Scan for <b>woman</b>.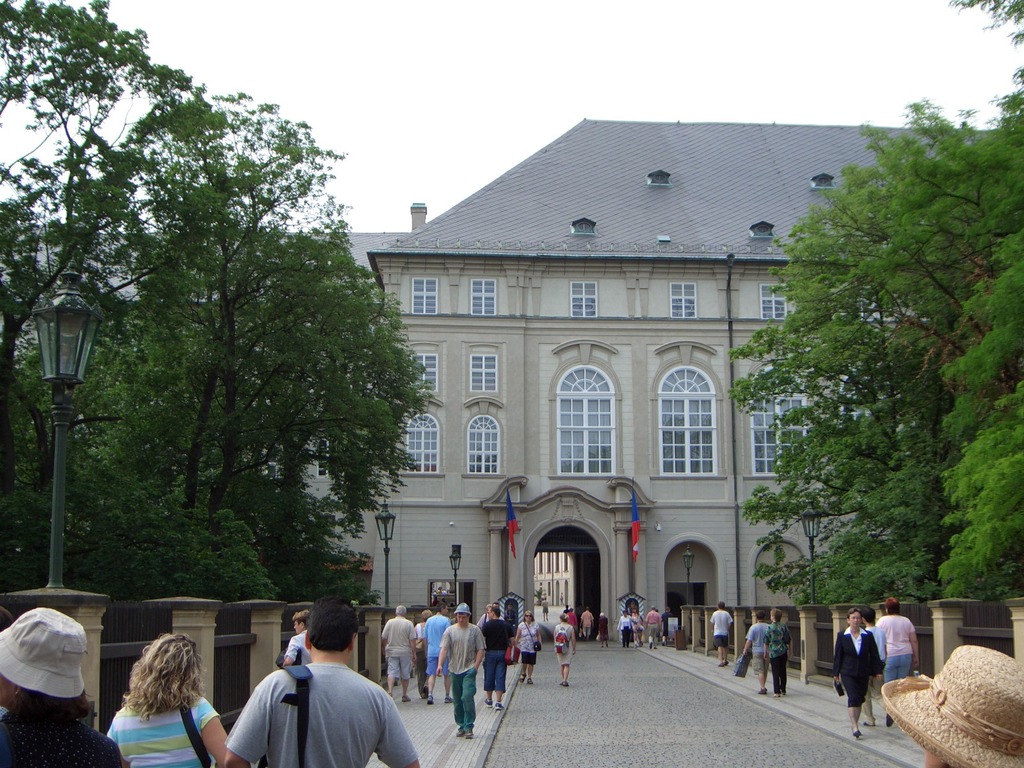
Scan result: (763,607,794,698).
